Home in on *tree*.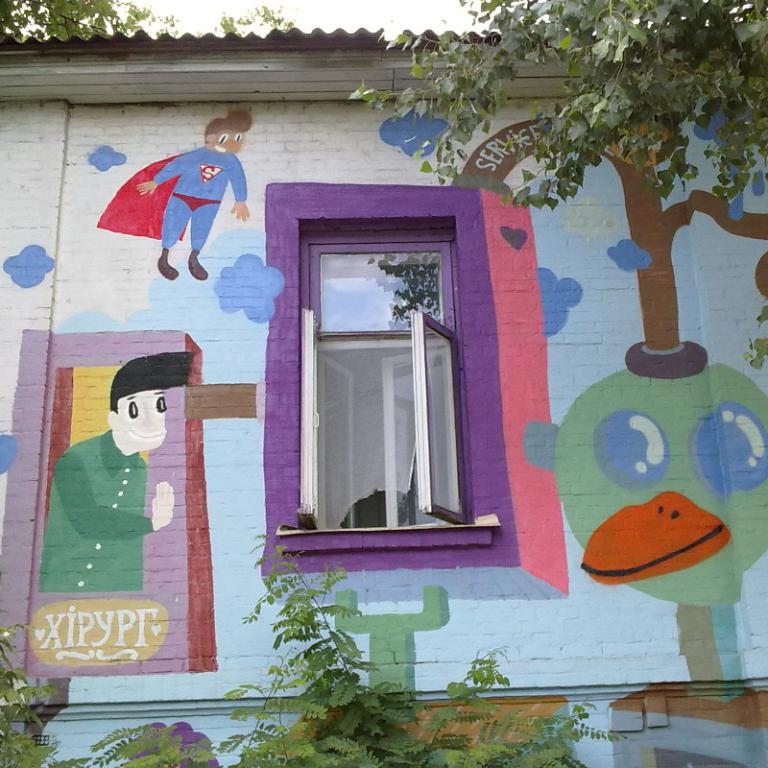
Homed in at bbox=(347, 0, 767, 207).
